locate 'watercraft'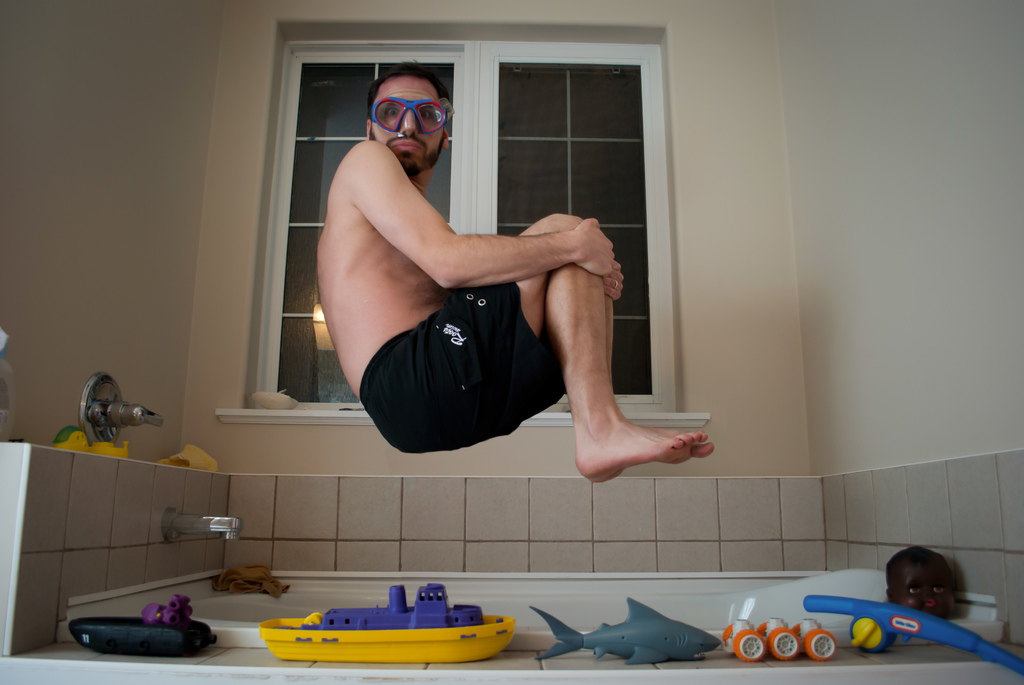
{"left": 257, "top": 595, "right": 510, "bottom": 669}
